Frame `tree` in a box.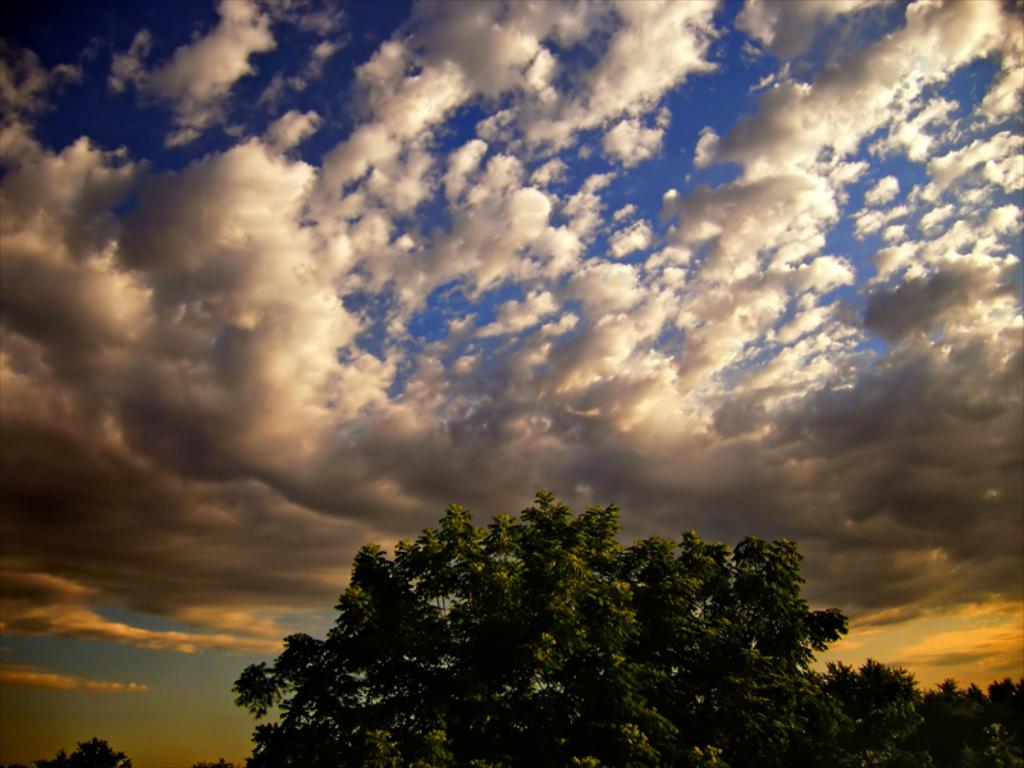
<region>242, 723, 285, 767</region>.
